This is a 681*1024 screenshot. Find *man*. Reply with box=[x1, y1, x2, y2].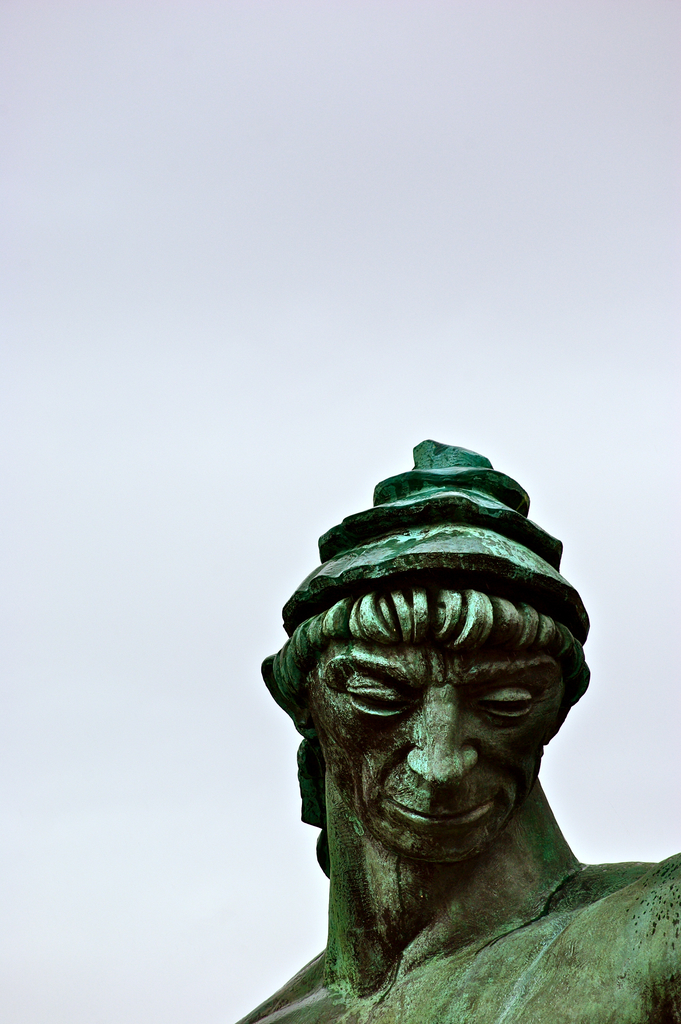
box=[213, 374, 660, 1023].
